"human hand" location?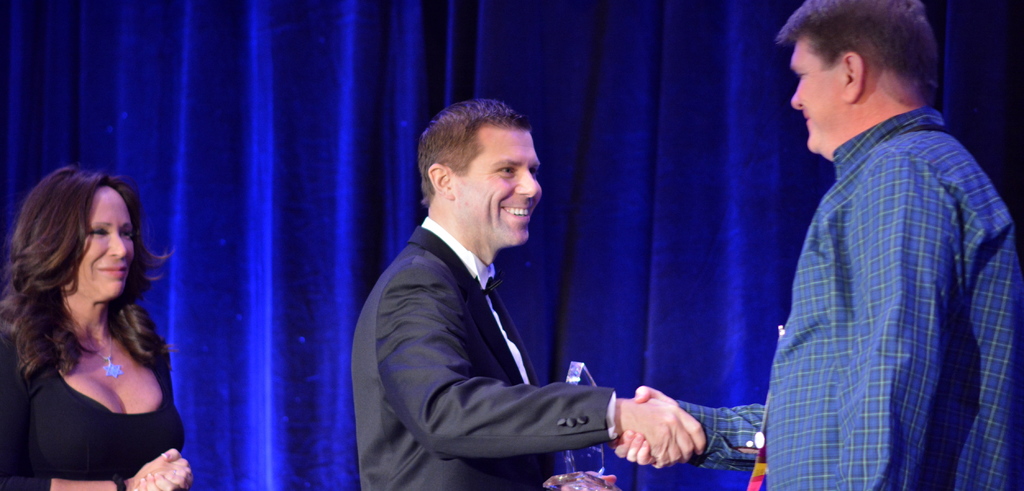
bbox=[134, 448, 195, 490]
